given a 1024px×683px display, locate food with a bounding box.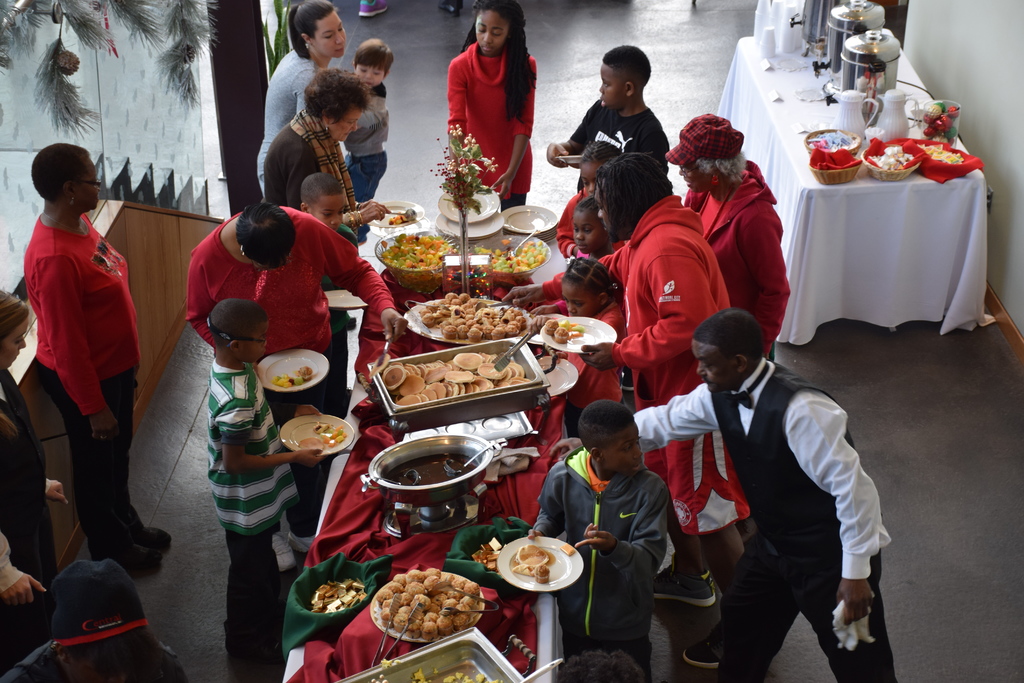
Located: pyautogui.locateOnScreen(866, 145, 913, 170).
